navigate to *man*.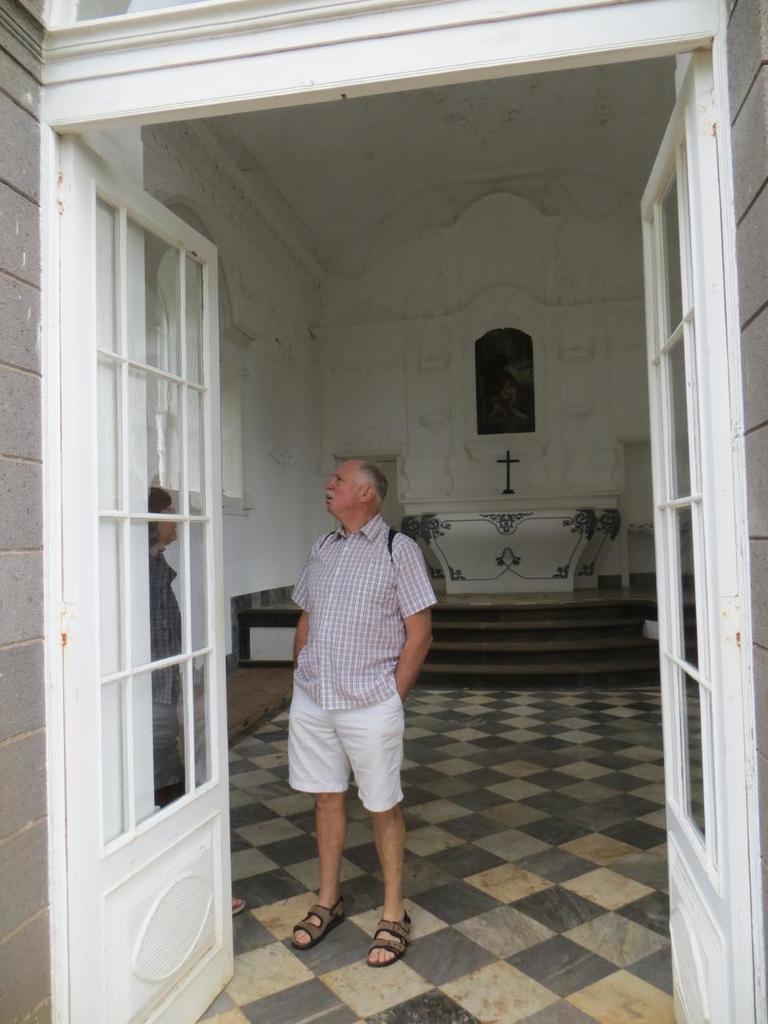
Navigation target: x1=266, y1=455, x2=435, y2=979.
